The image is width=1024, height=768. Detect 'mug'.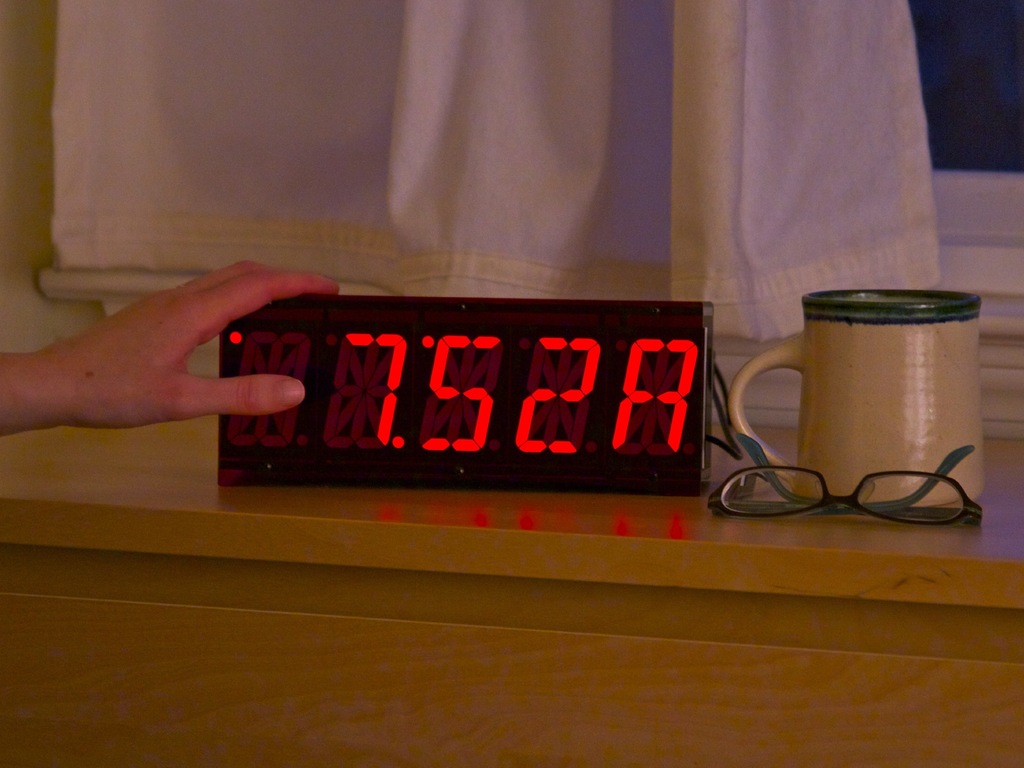
Detection: select_region(728, 291, 980, 509).
